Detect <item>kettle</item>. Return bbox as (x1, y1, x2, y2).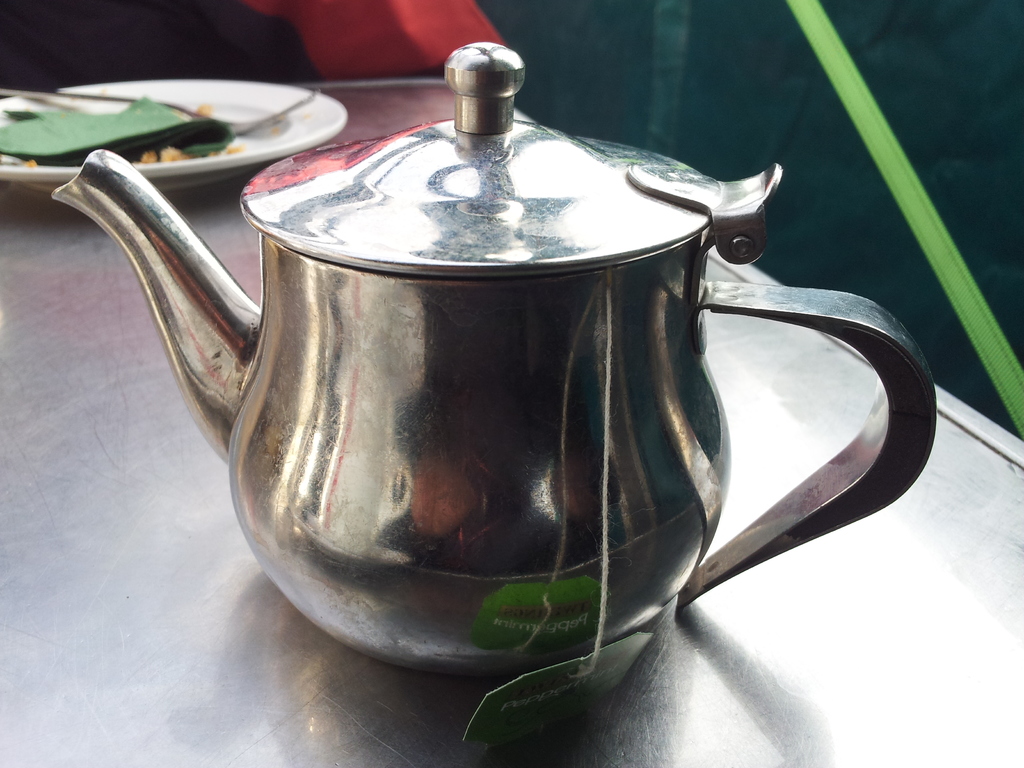
(51, 38, 942, 689).
